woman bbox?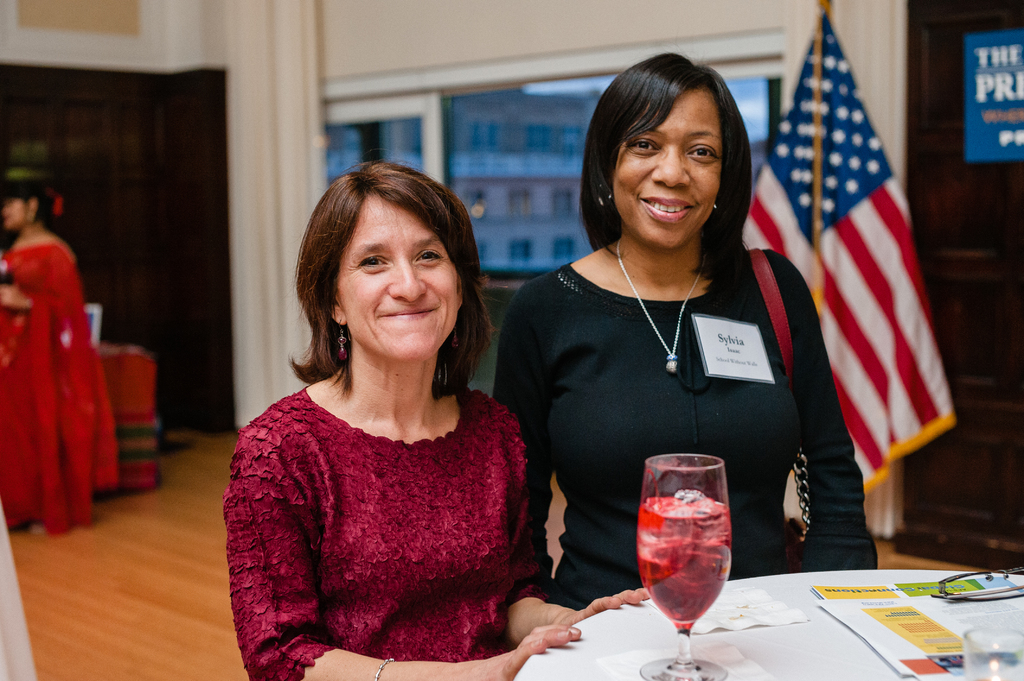
{"x1": 513, "y1": 68, "x2": 833, "y2": 641}
